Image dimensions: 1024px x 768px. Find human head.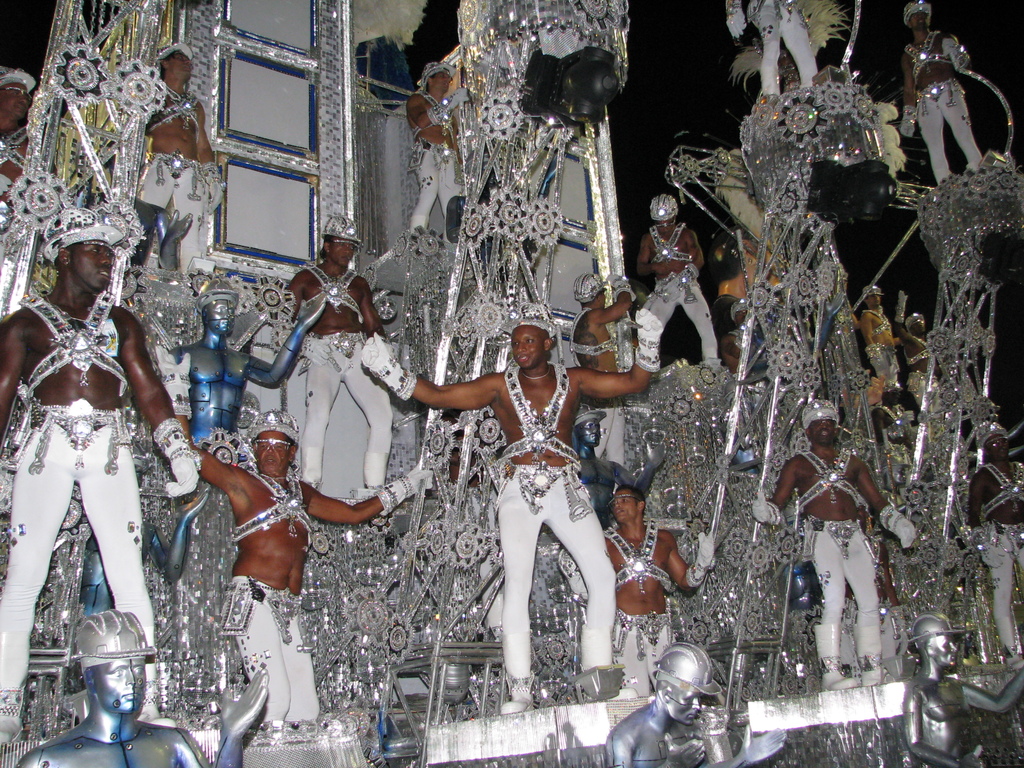
610, 484, 647, 522.
